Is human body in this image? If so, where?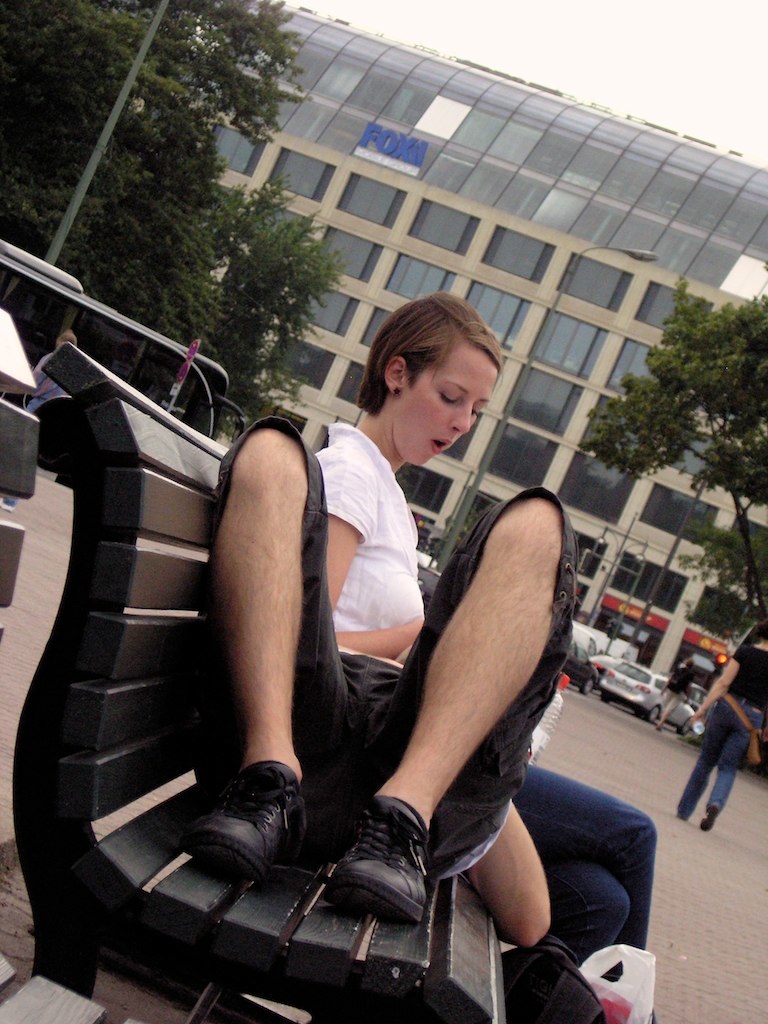
Yes, at select_region(312, 292, 659, 1023).
